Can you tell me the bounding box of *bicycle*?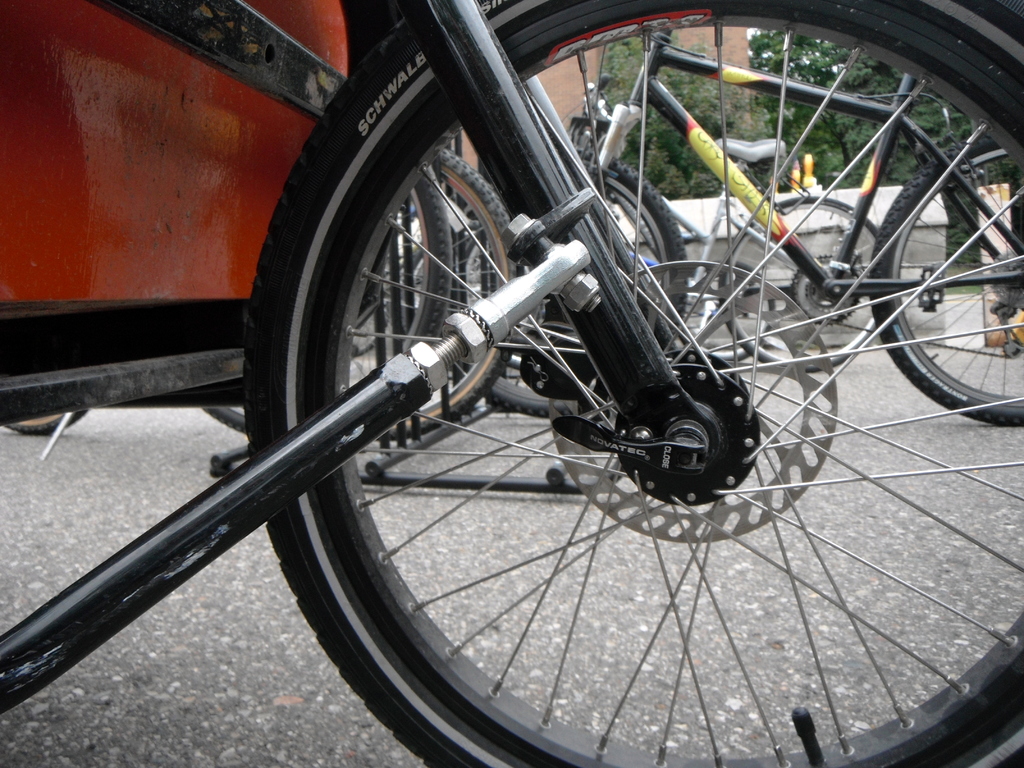
crop(512, 209, 774, 367).
